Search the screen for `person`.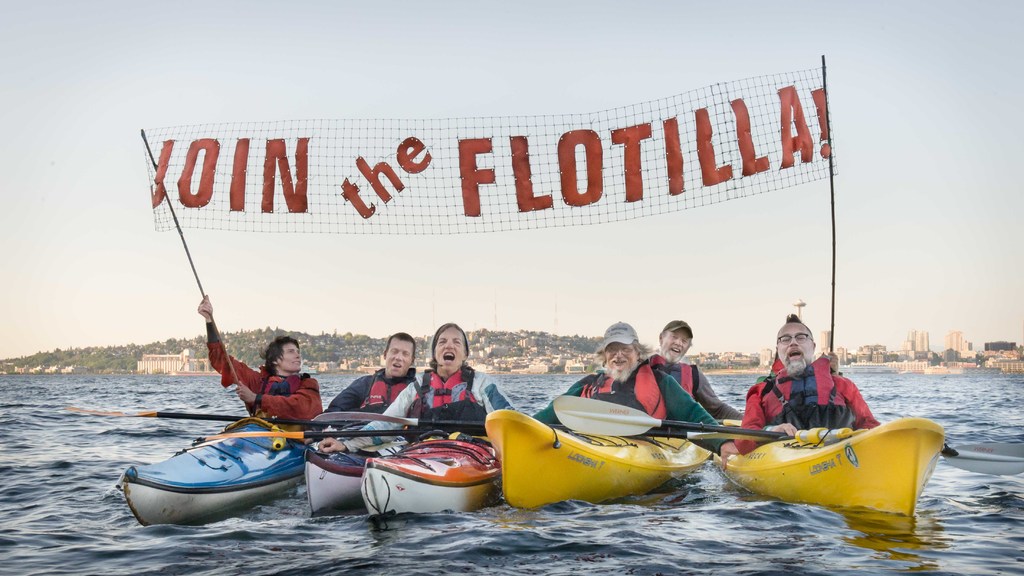
Found at x1=732, y1=308, x2=879, y2=450.
